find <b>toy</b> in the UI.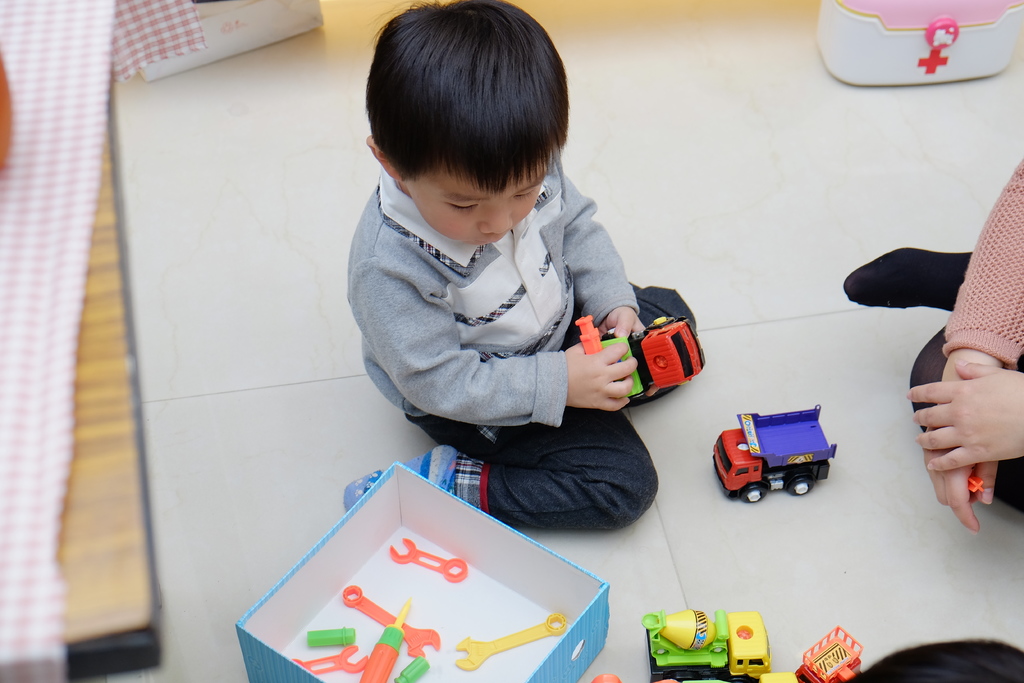
UI element at {"x1": 452, "y1": 603, "x2": 588, "y2": 669}.
